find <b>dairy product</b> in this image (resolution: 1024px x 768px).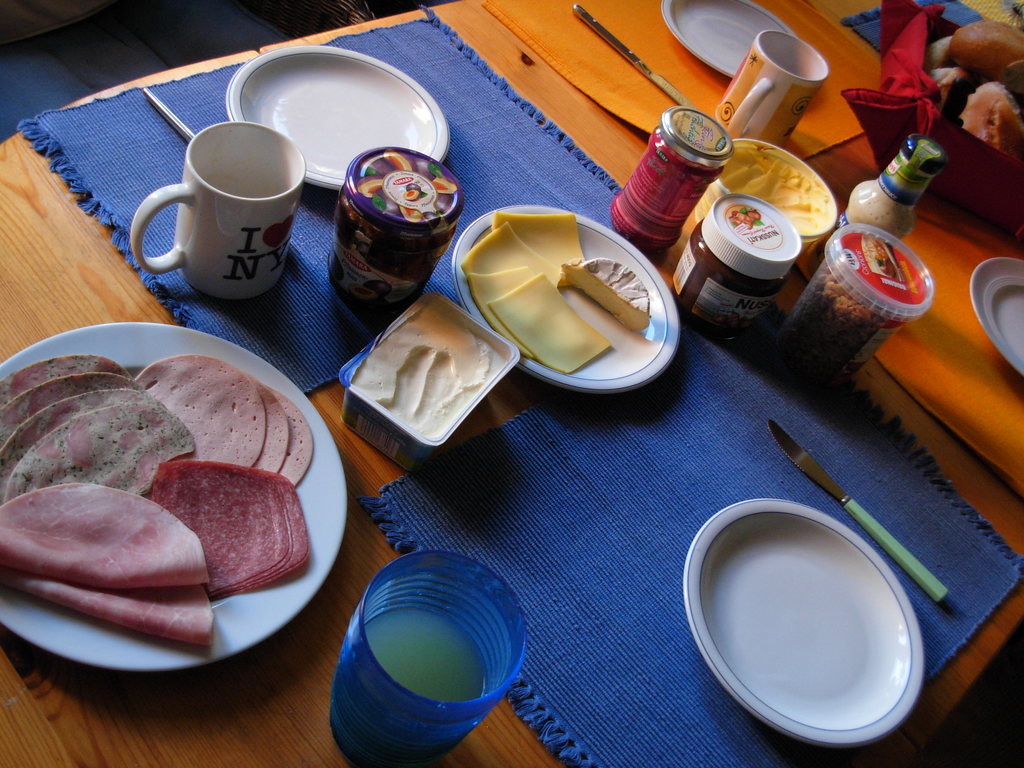
(6,582,218,655).
